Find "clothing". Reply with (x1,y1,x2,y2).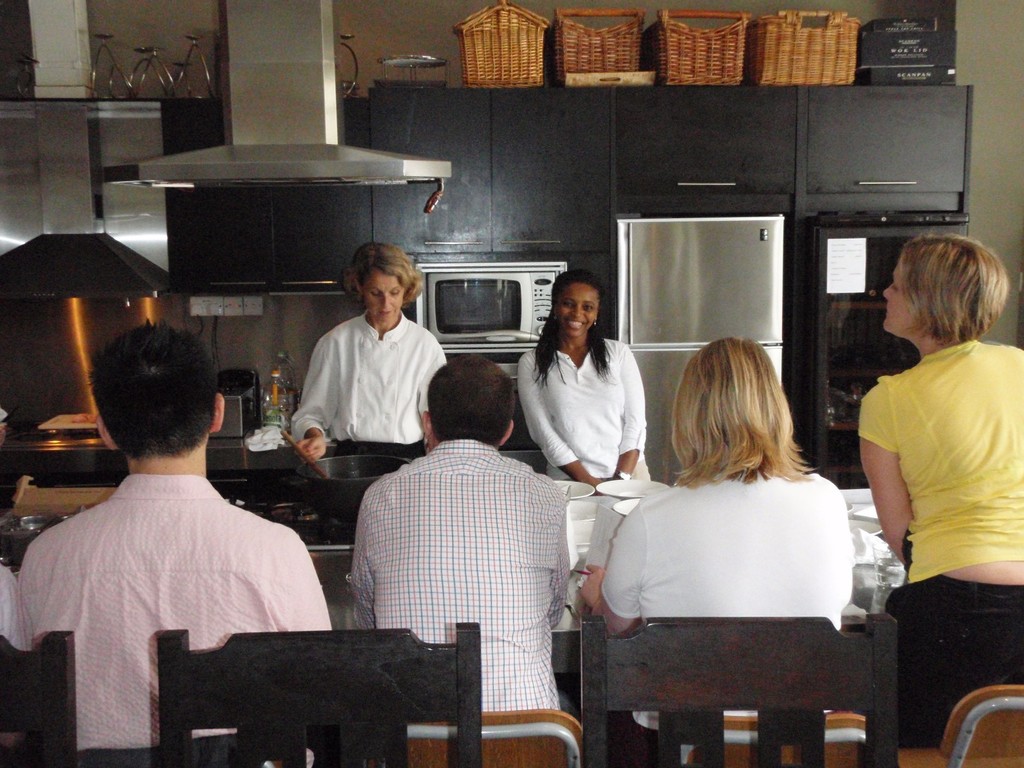
(520,341,651,479).
